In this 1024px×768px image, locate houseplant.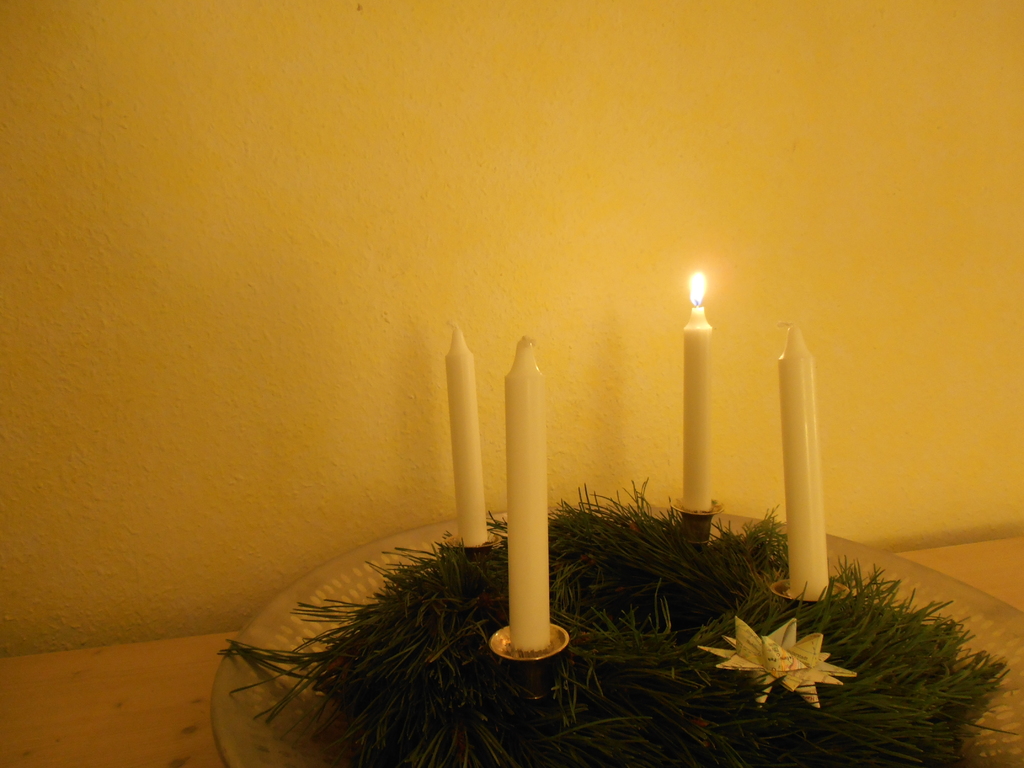
Bounding box: 207:477:1023:767.
